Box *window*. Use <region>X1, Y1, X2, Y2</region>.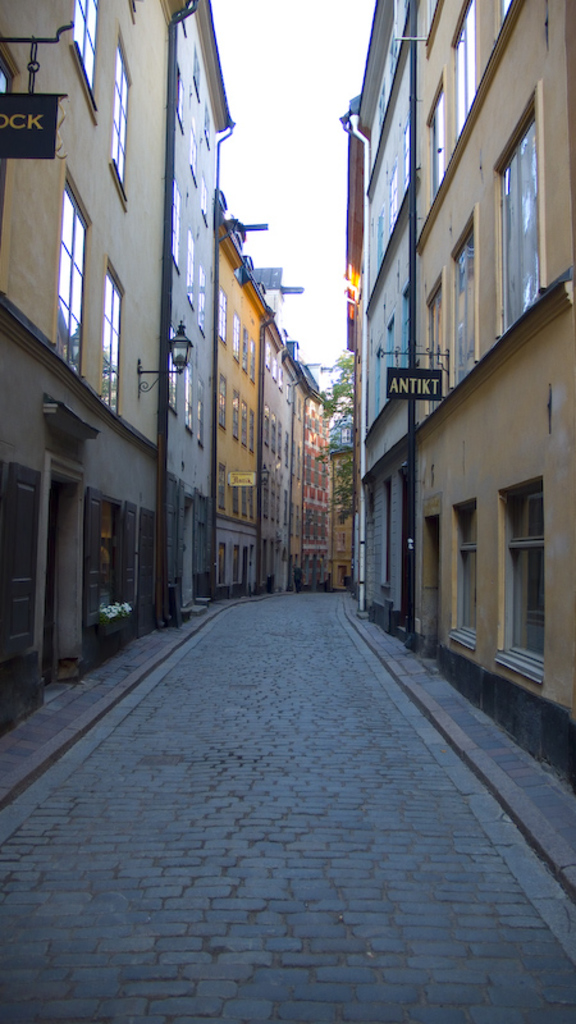
<region>169, 177, 183, 275</region>.
